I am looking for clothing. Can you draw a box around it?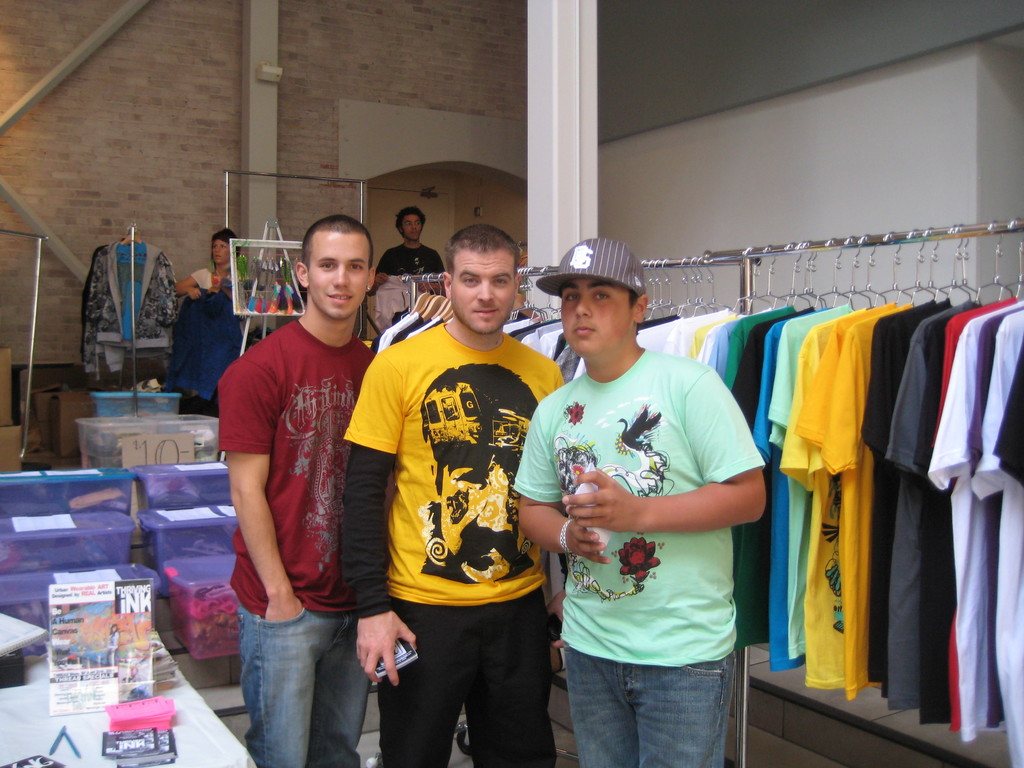
Sure, the bounding box is region(392, 244, 445, 280).
